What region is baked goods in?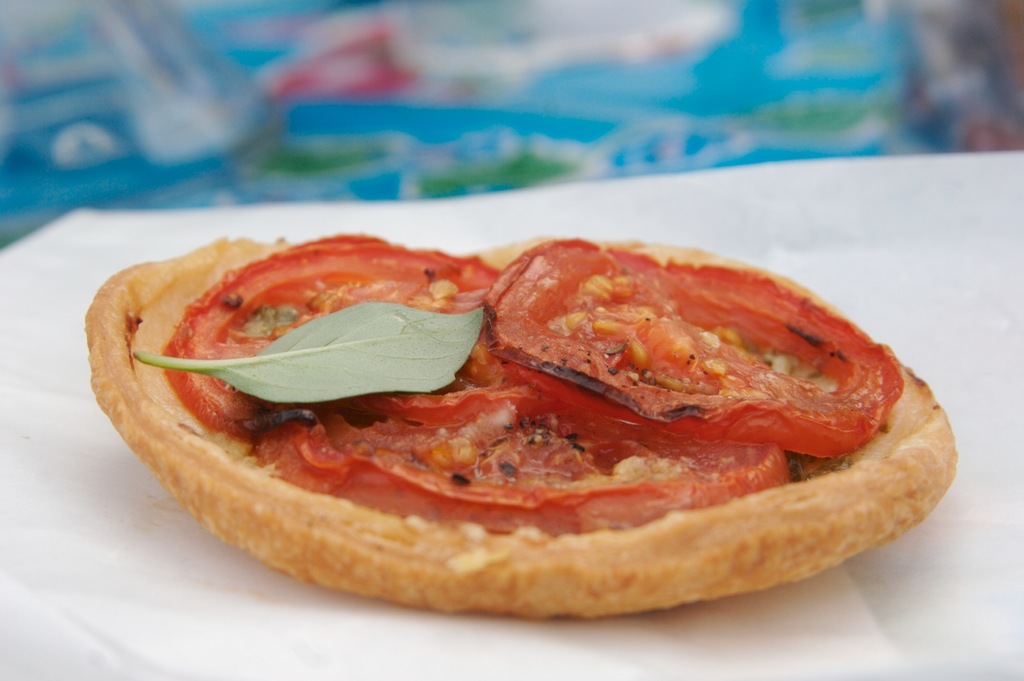
81/232/959/623.
